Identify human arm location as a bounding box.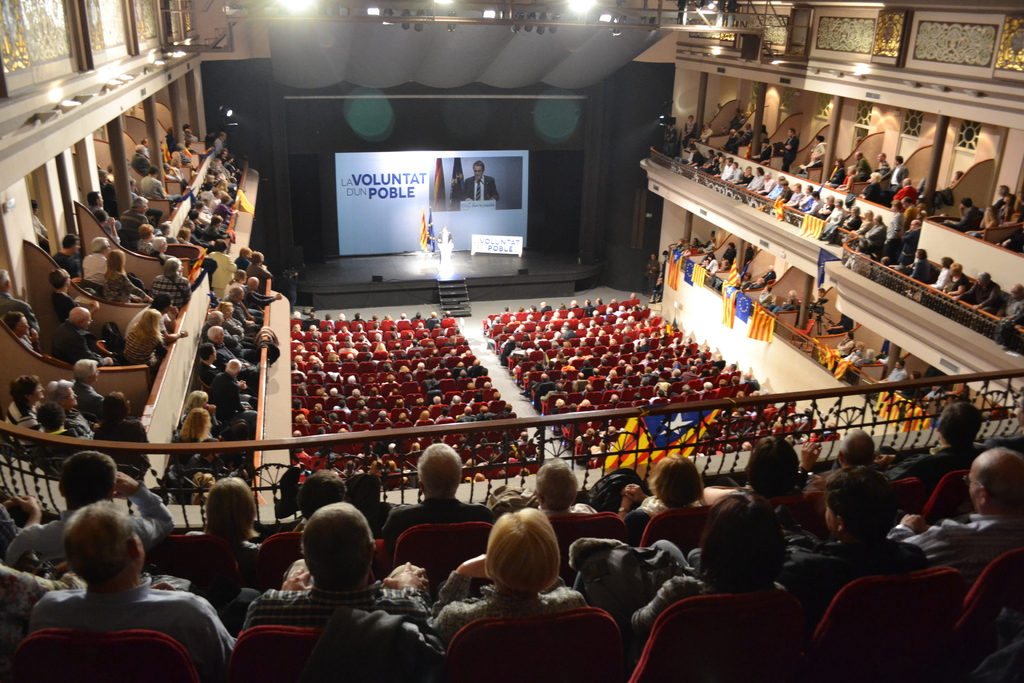
bbox(961, 219, 995, 235).
